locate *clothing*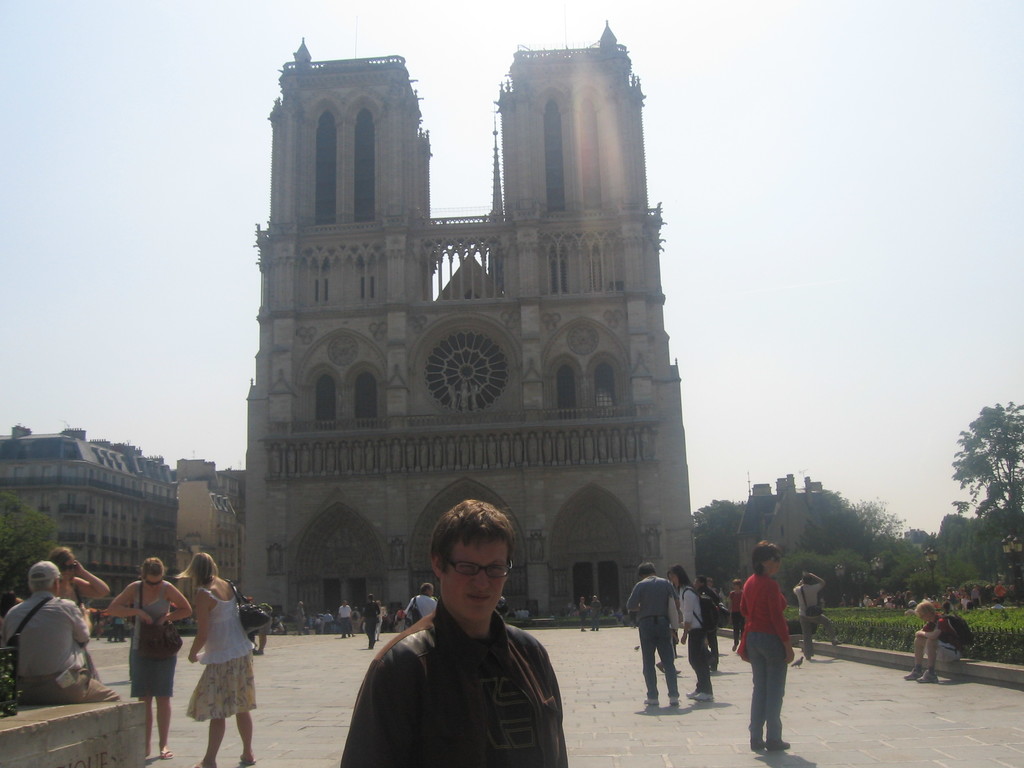
bbox=[680, 587, 712, 691]
